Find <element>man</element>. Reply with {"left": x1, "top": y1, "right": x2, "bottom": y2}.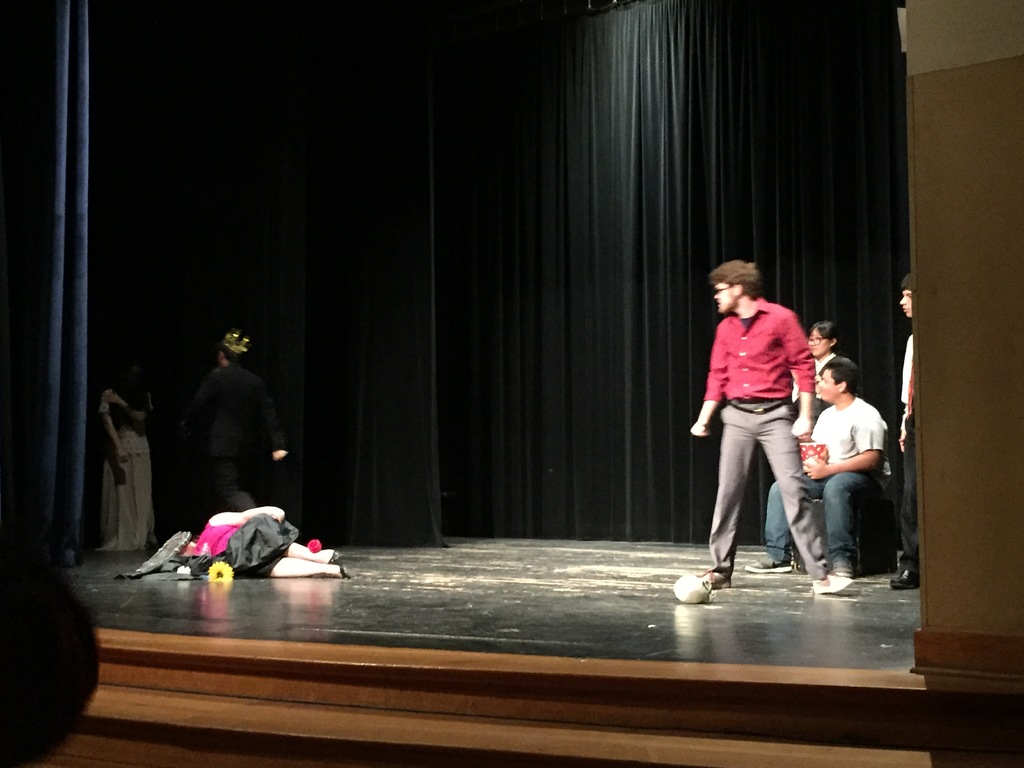
{"left": 801, "top": 358, "right": 897, "bottom": 590}.
